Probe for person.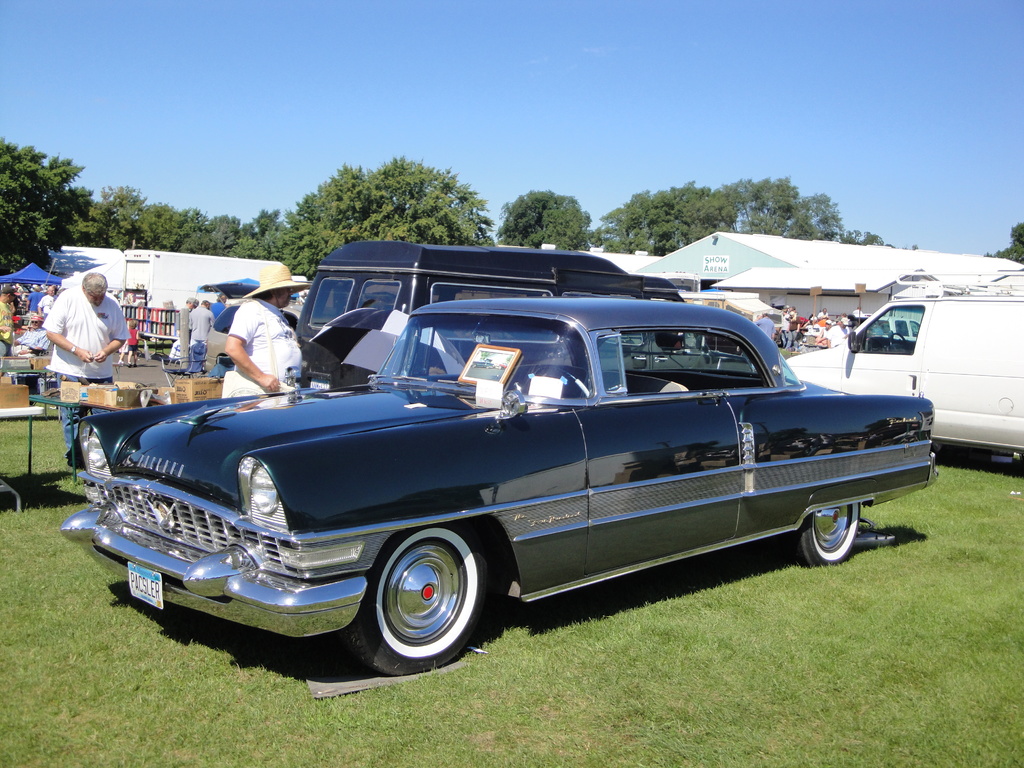
Probe result: [x1=230, y1=276, x2=303, y2=403].
